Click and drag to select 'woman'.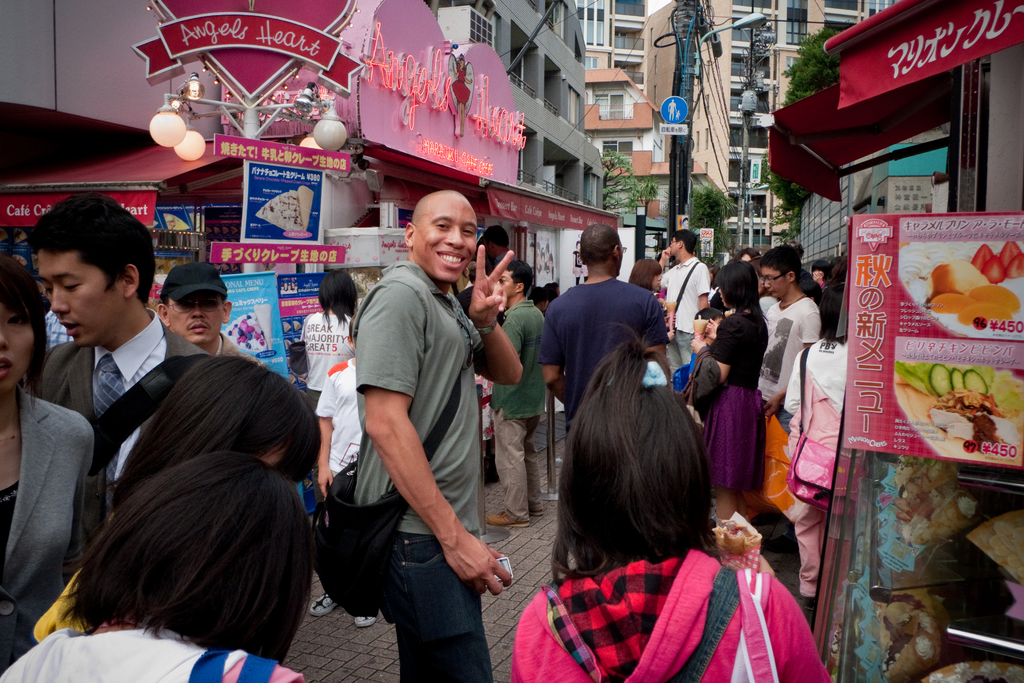
Selection: left=31, top=351, right=323, bottom=638.
